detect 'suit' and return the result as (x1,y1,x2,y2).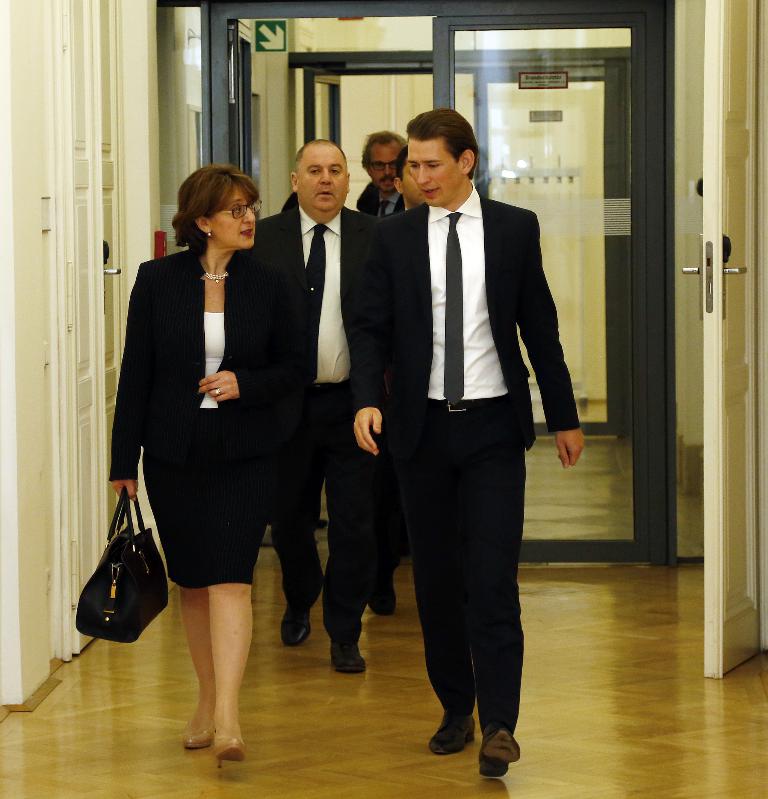
(366,116,579,736).
